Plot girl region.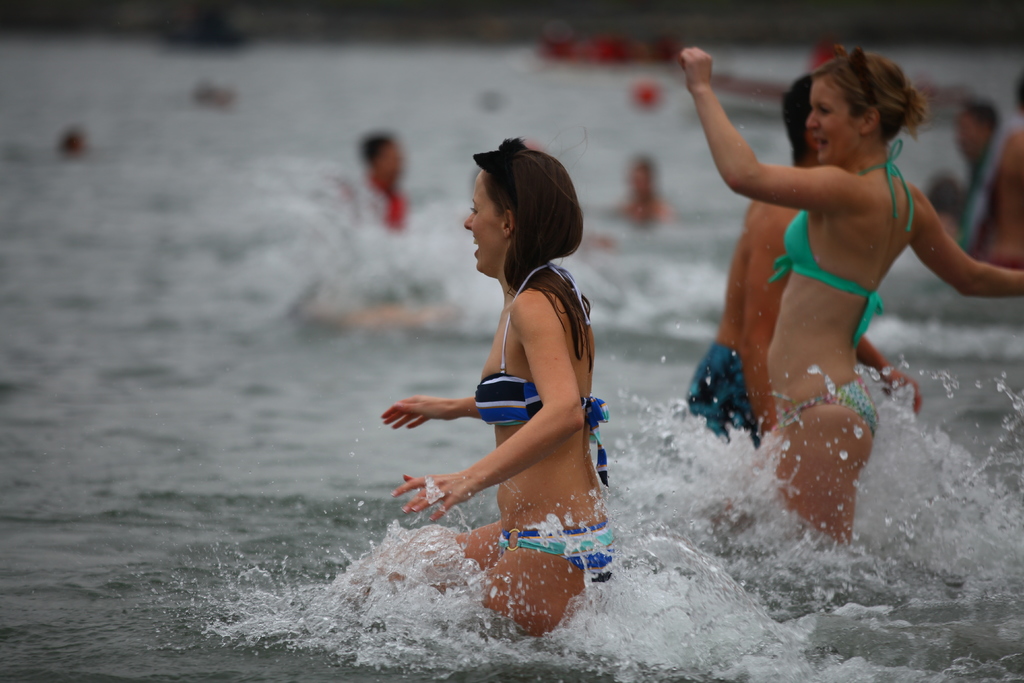
Plotted at <box>678,42,1023,547</box>.
